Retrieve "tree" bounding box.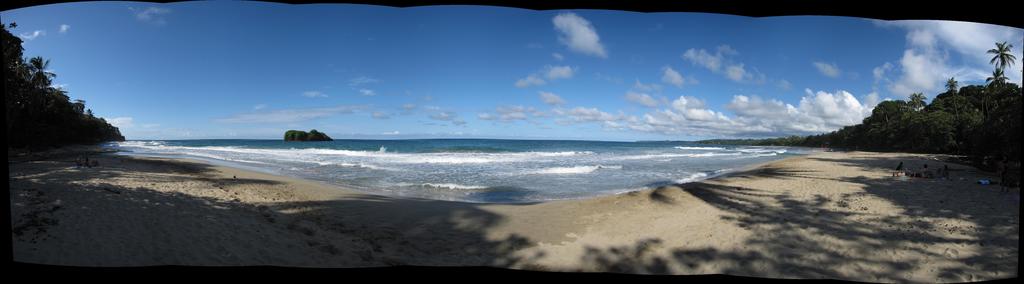
Bounding box: (left=989, top=33, right=1018, bottom=83).
